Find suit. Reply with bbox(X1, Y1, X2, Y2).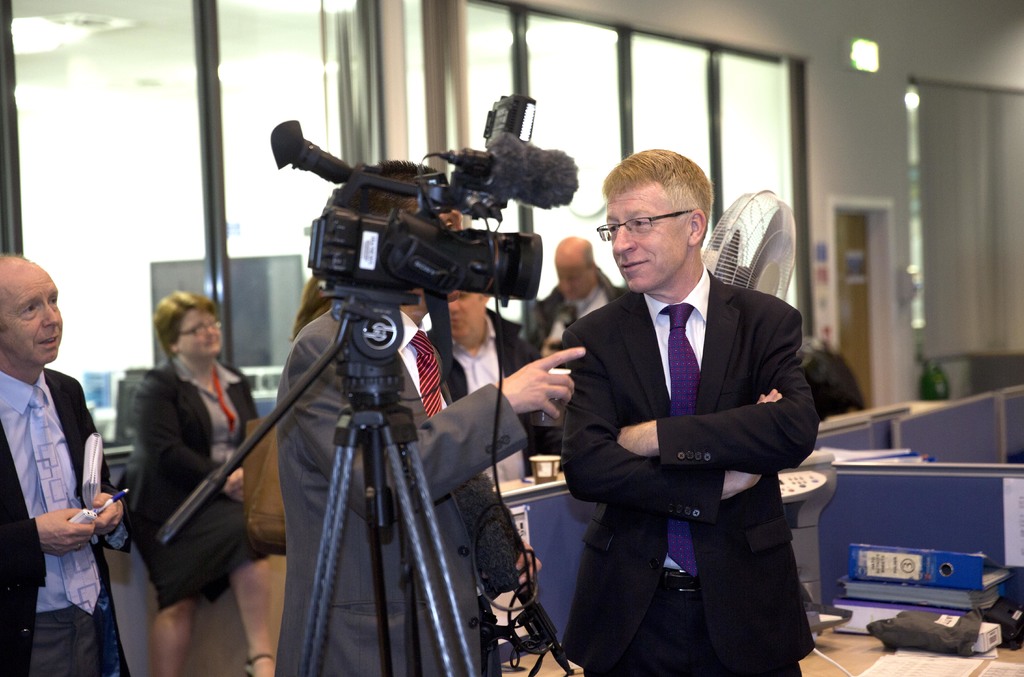
bbox(420, 306, 527, 482).
